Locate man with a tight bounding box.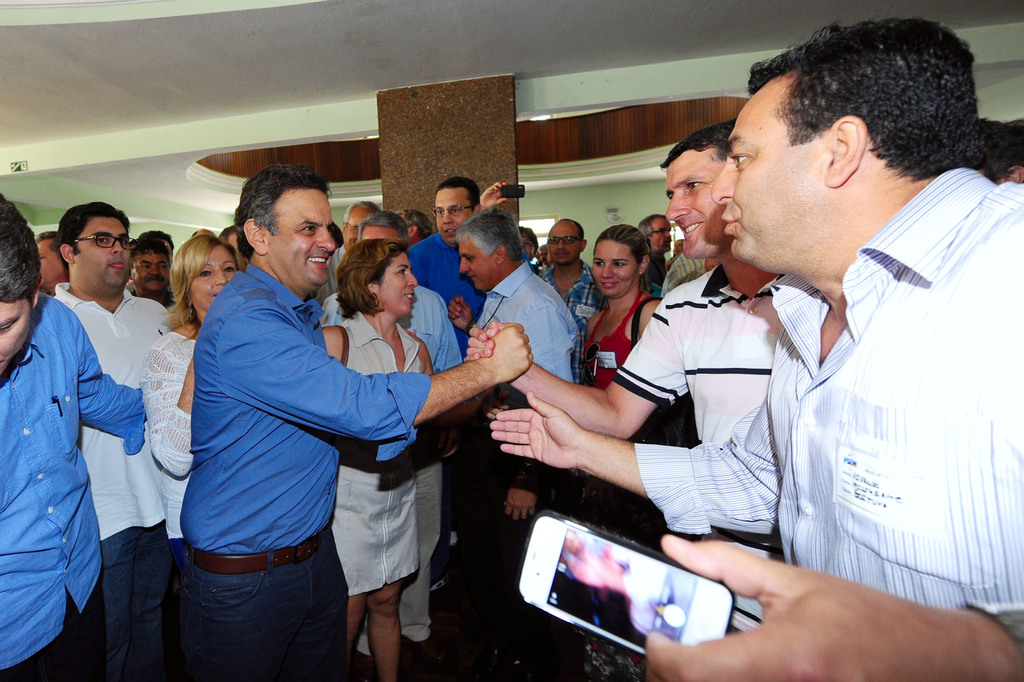
select_region(317, 207, 461, 677).
